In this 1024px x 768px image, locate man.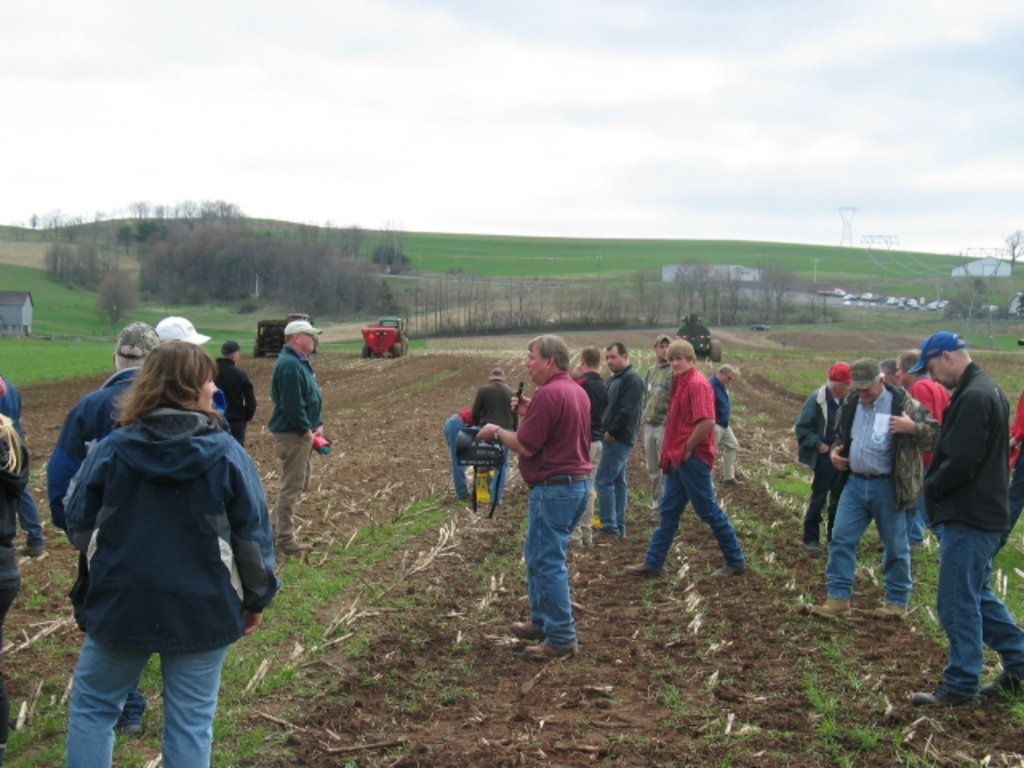
Bounding box: <bbox>619, 333, 742, 573</bbox>.
